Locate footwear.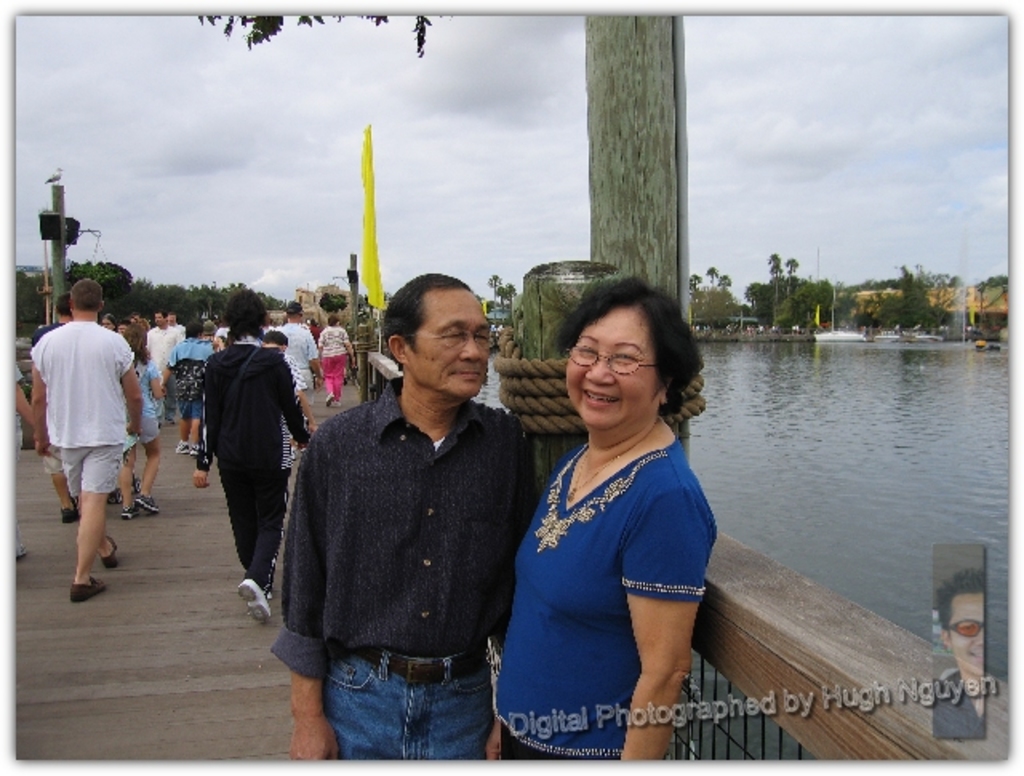
Bounding box: <bbox>69, 574, 102, 606</bbox>.
